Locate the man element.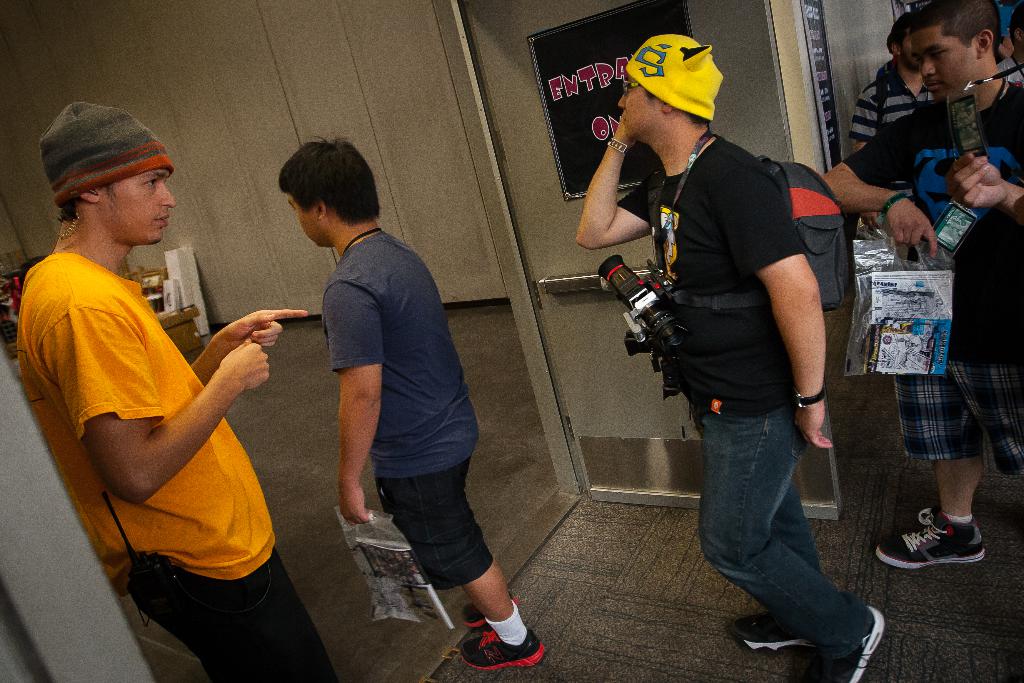
Element bbox: Rect(996, 0, 1023, 85).
